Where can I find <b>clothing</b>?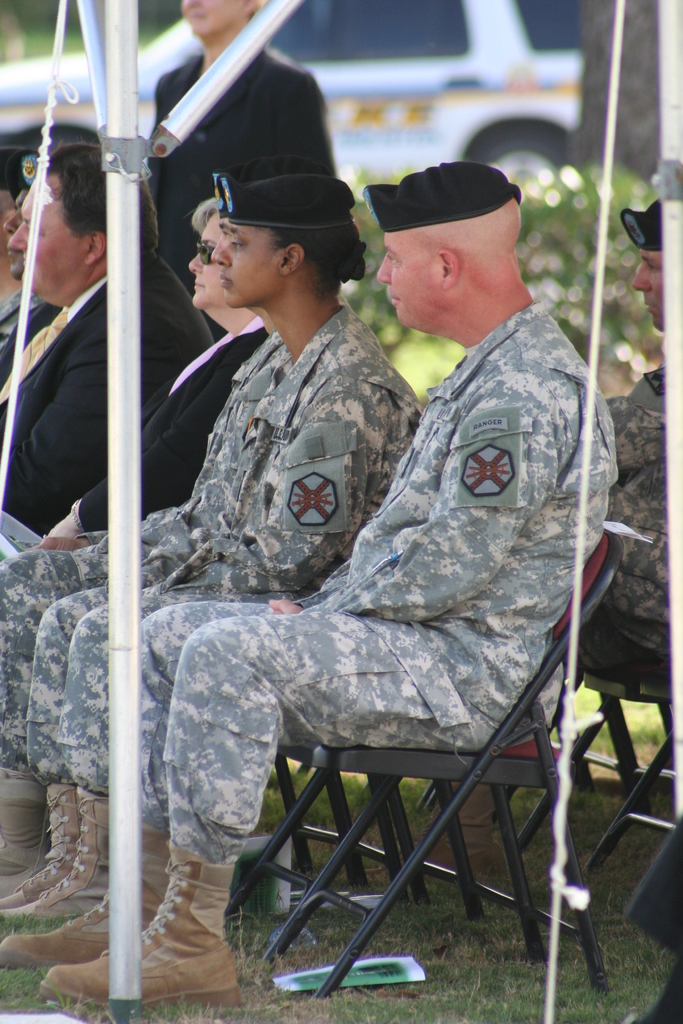
You can find it at 618:371:682:685.
